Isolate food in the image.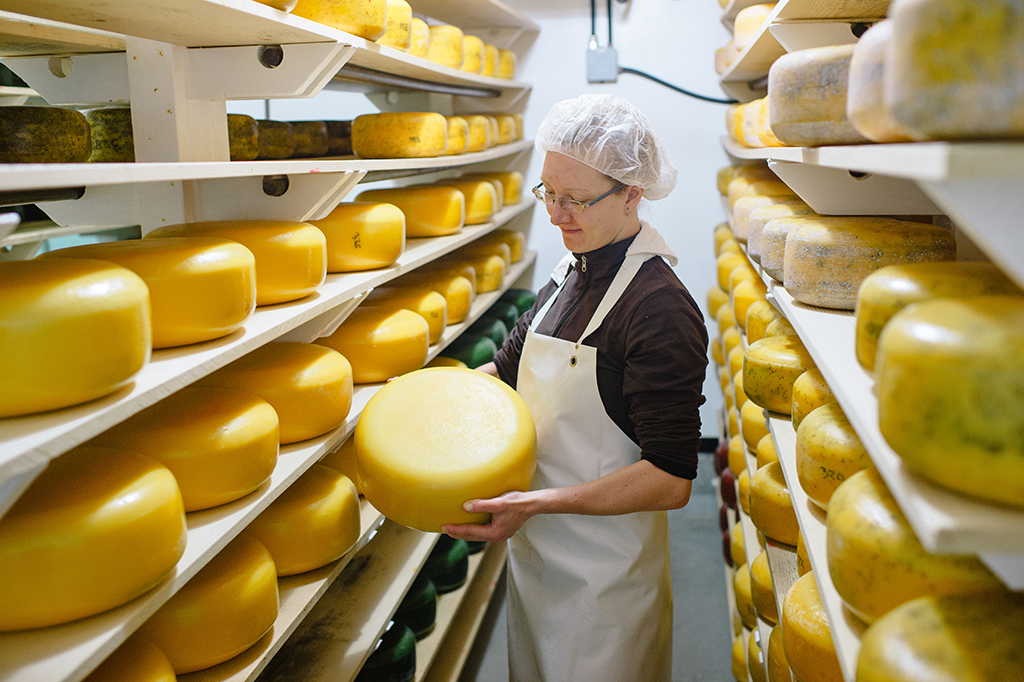
Isolated region: (left=248, top=468, right=364, bottom=576).
